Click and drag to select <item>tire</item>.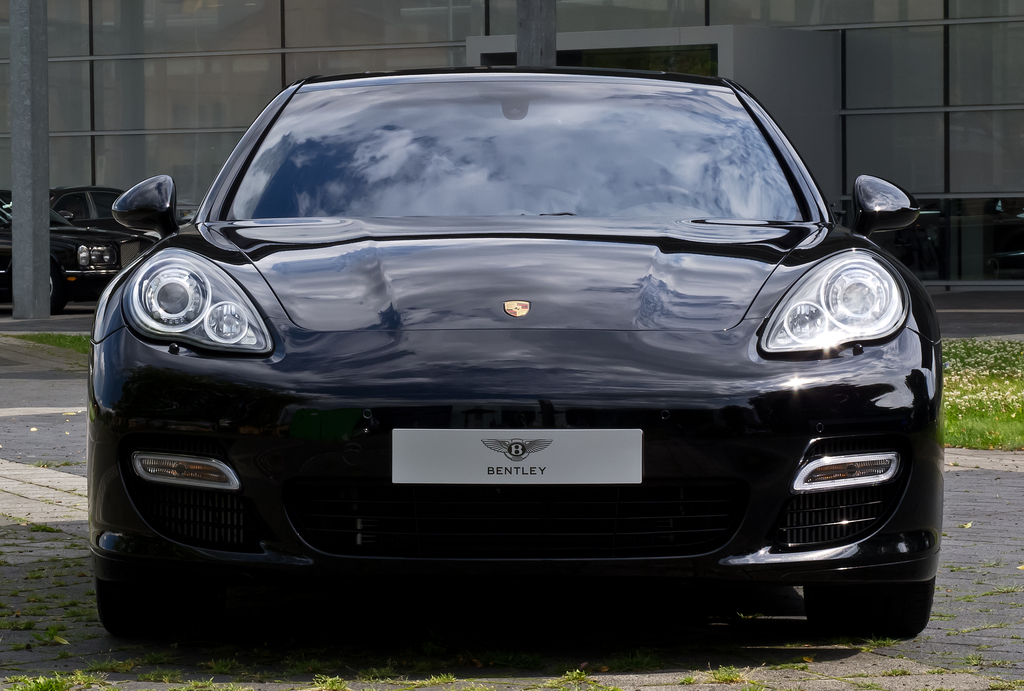
Selection: box=[49, 263, 66, 313].
